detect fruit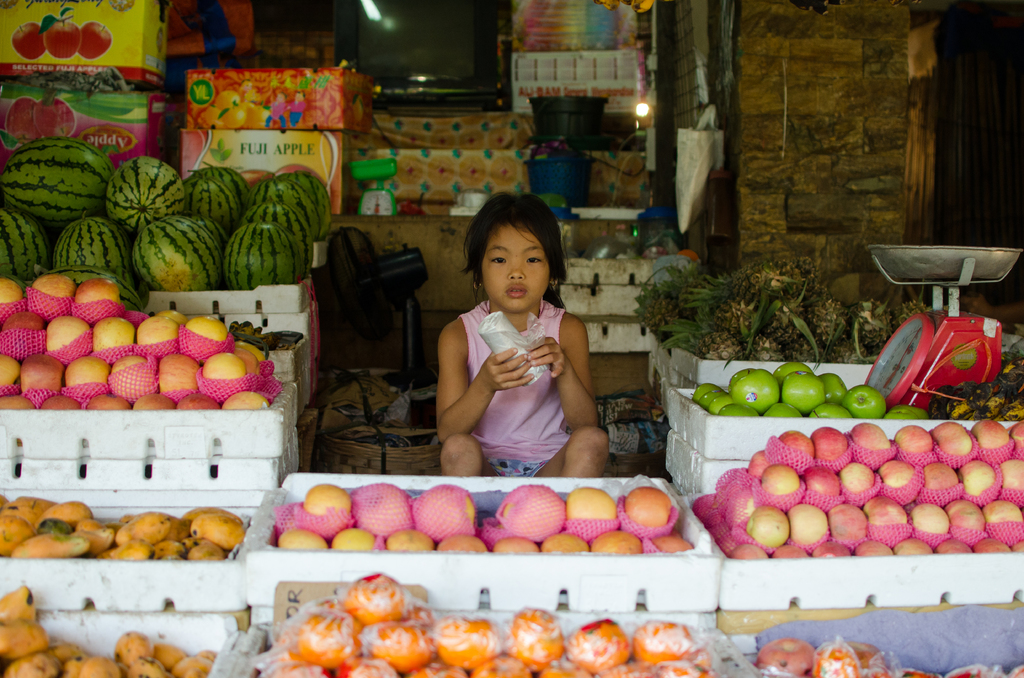
Rect(650, 528, 683, 551)
